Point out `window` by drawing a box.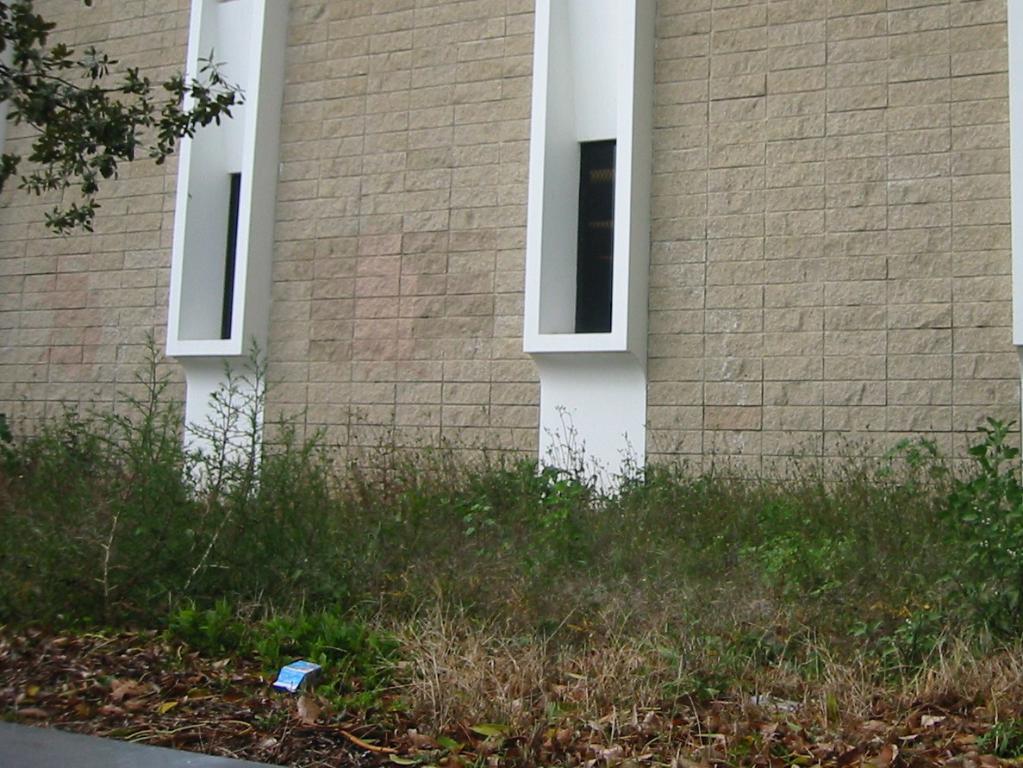
(523,84,643,349).
